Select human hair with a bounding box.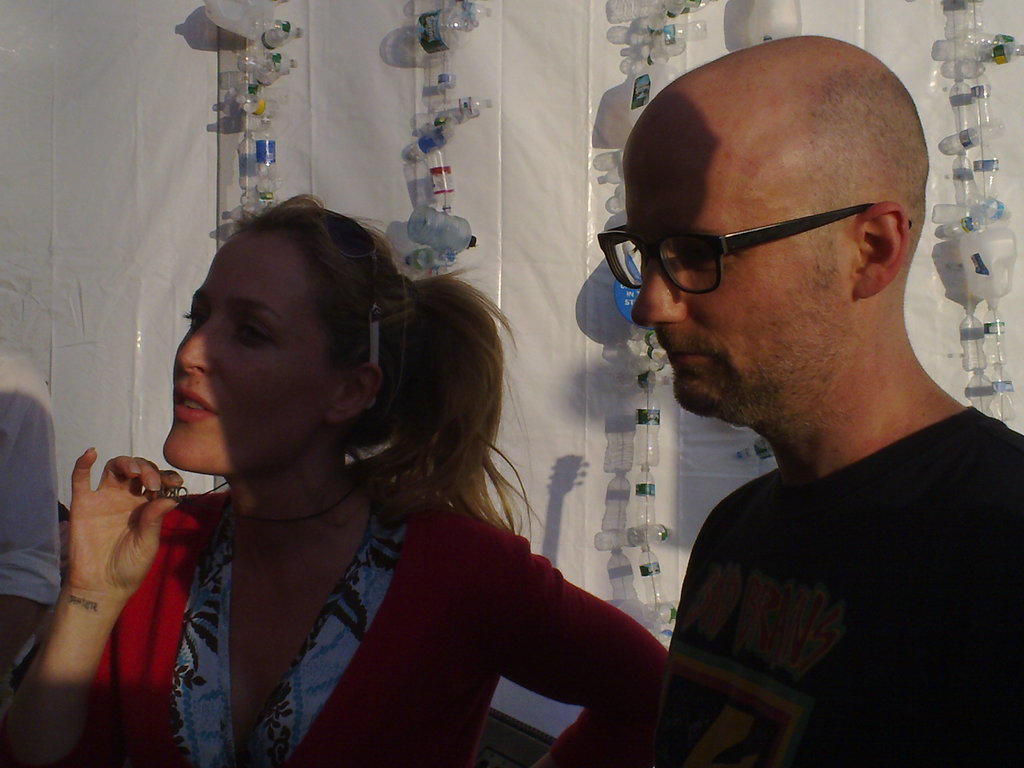
box=[235, 193, 547, 550].
